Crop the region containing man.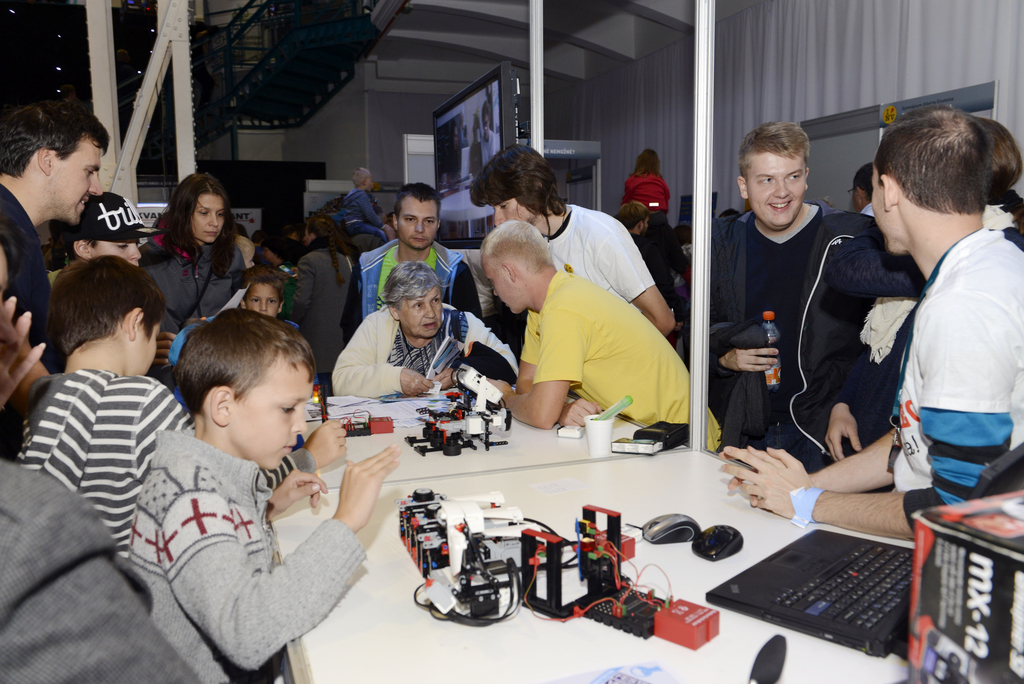
Crop region: box(705, 124, 876, 476).
